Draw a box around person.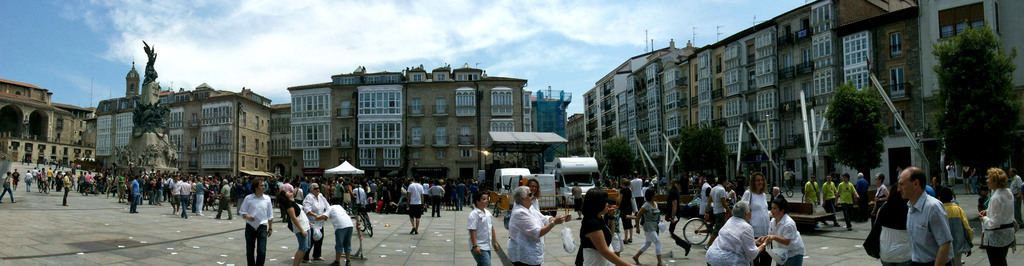
box(460, 194, 493, 258).
